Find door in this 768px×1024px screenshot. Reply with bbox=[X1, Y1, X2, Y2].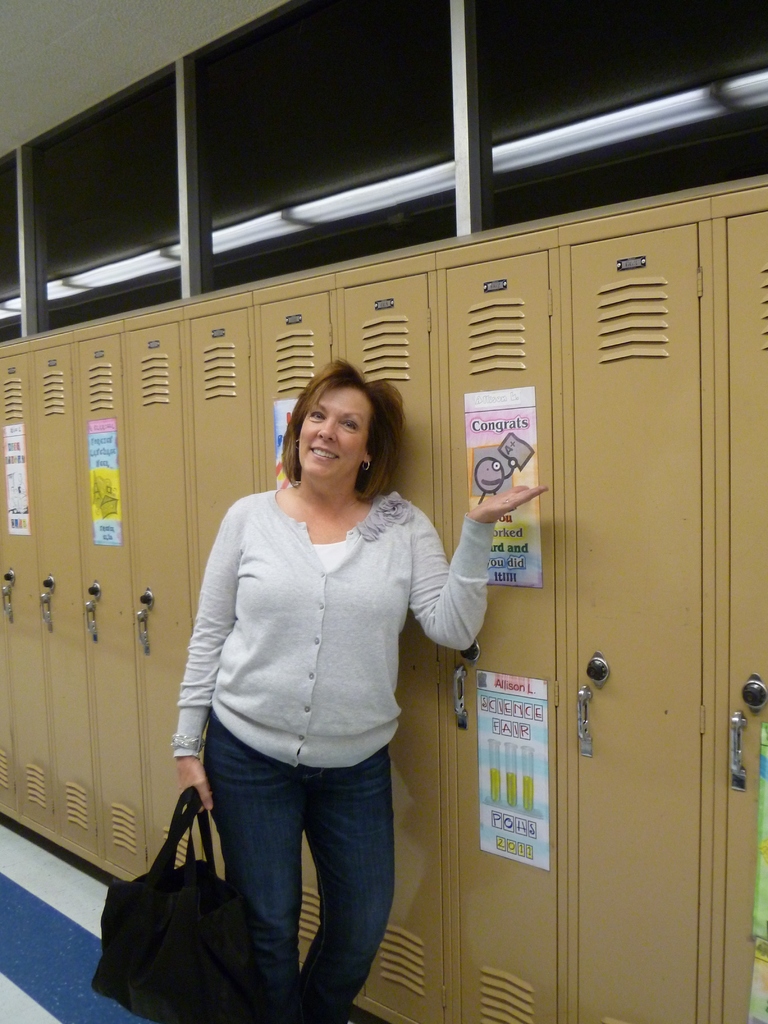
bbox=[436, 248, 563, 1023].
